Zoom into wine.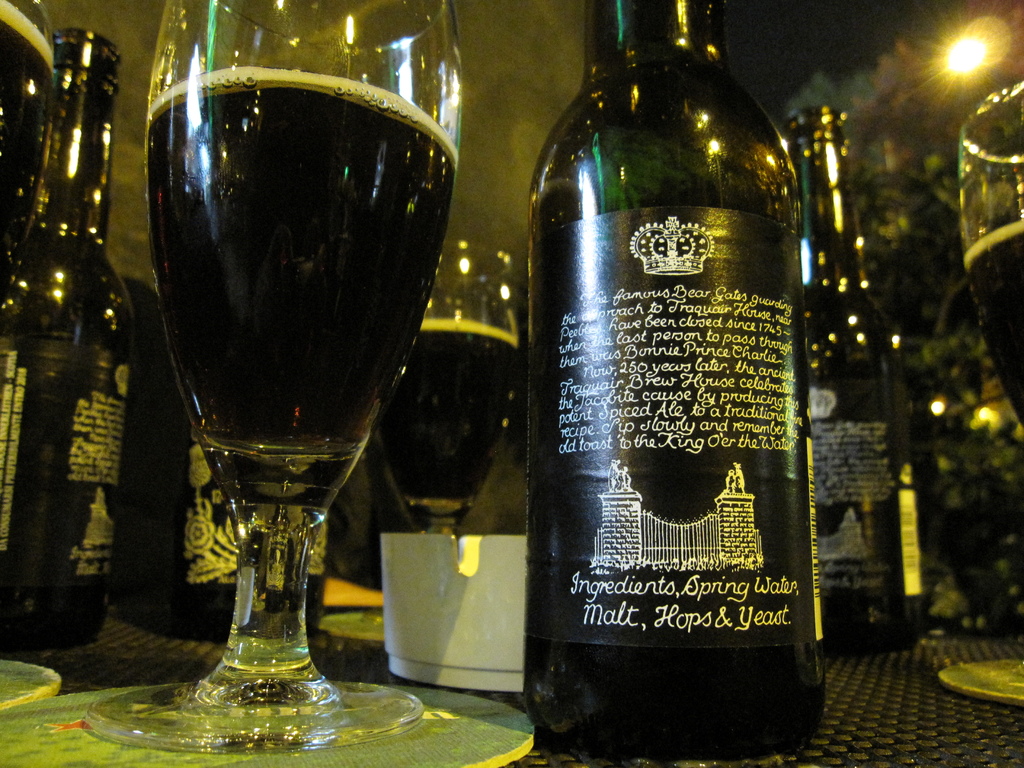
Zoom target: x1=149 y1=65 x2=459 y2=486.
